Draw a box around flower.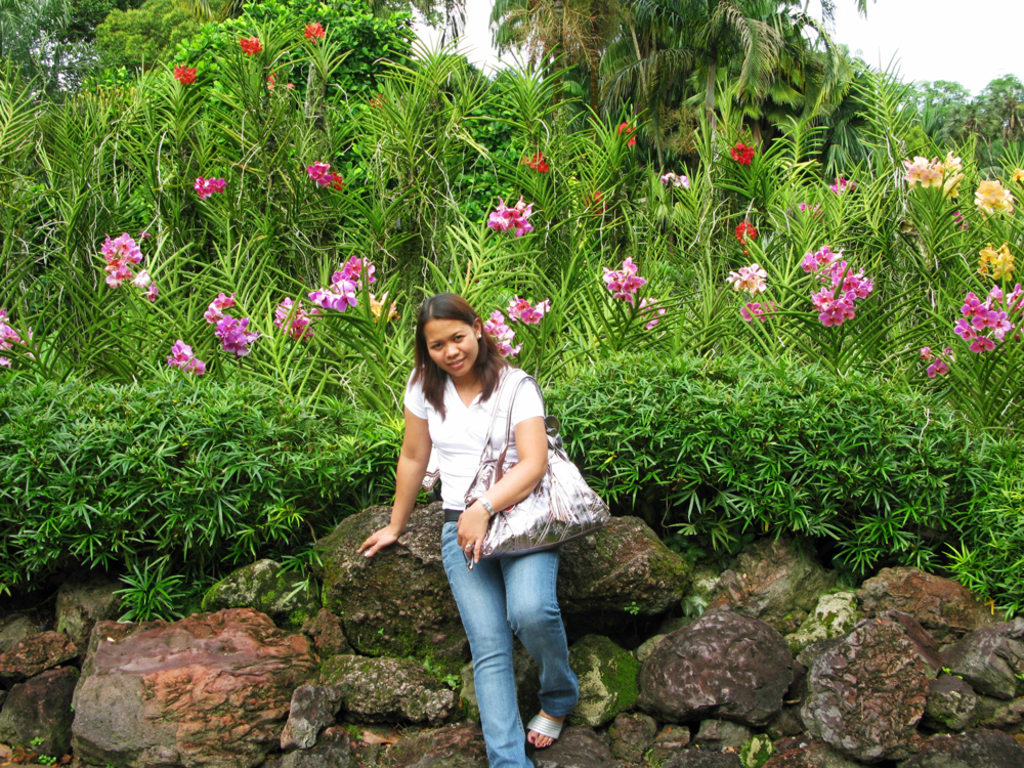
Rect(616, 125, 633, 148).
